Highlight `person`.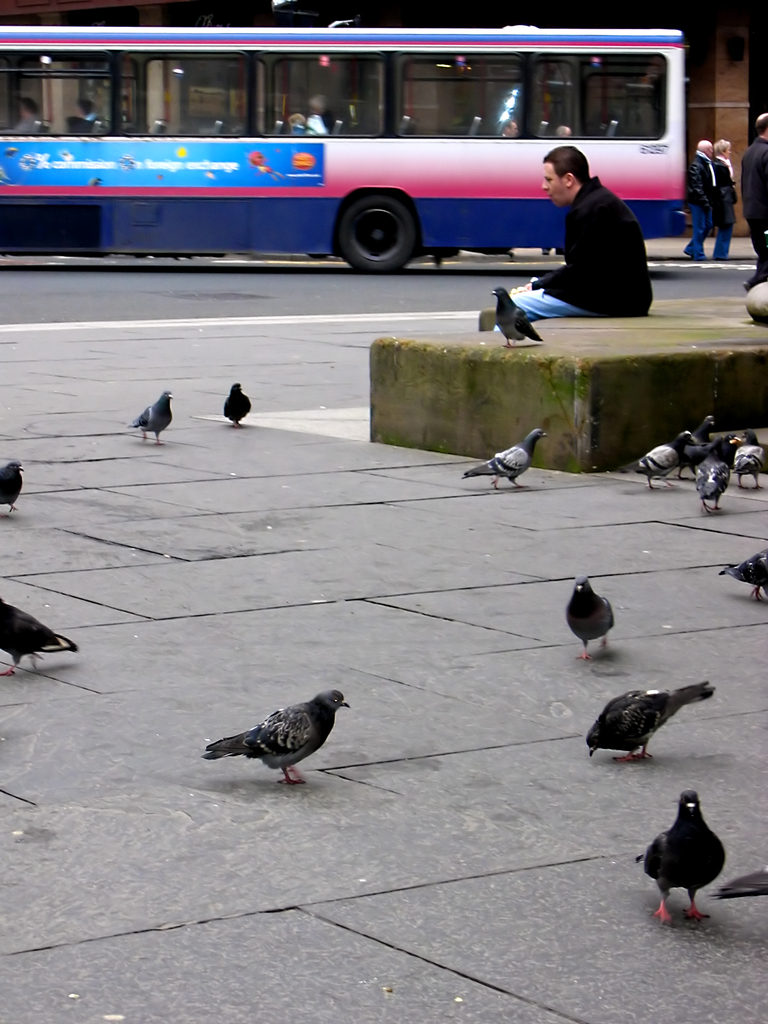
Highlighted region: (501,116,520,140).
